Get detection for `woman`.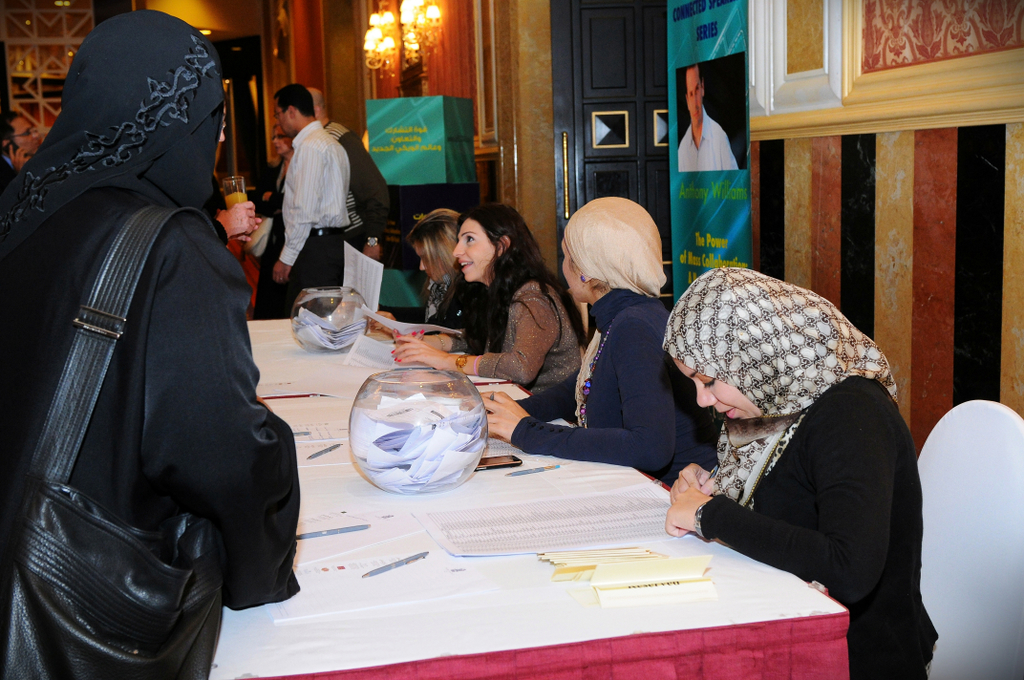
Detection: region(663, 270, 943, 679).
